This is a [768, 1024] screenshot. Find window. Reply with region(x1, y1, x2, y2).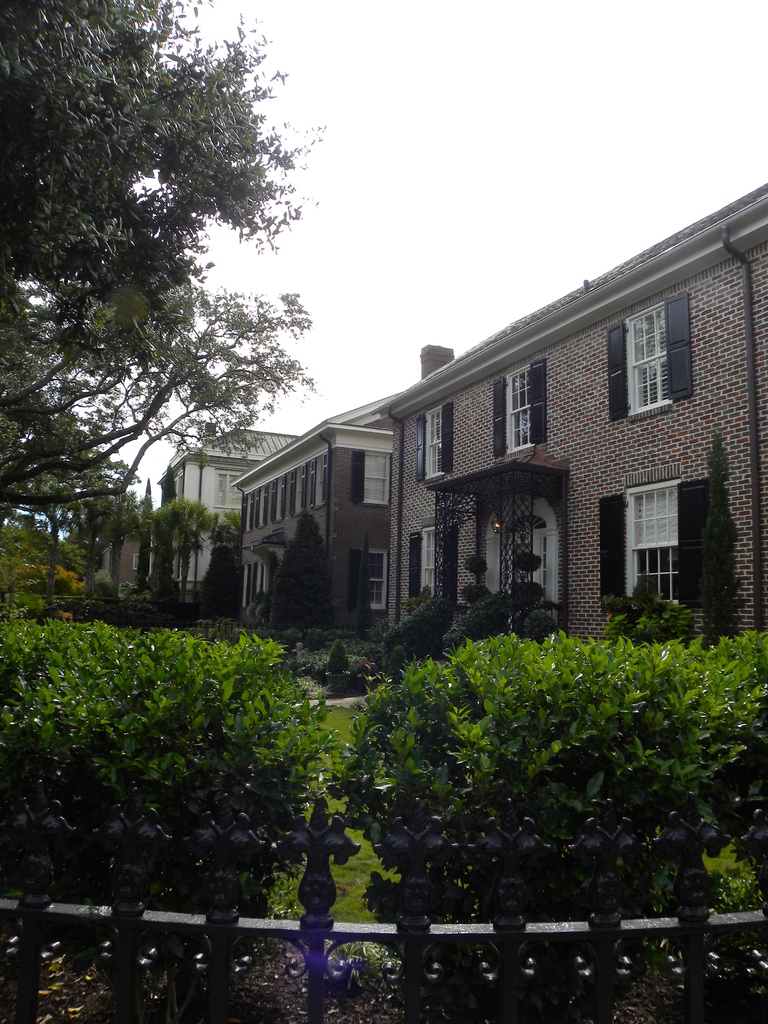
region(415, 532, 436, 611).
